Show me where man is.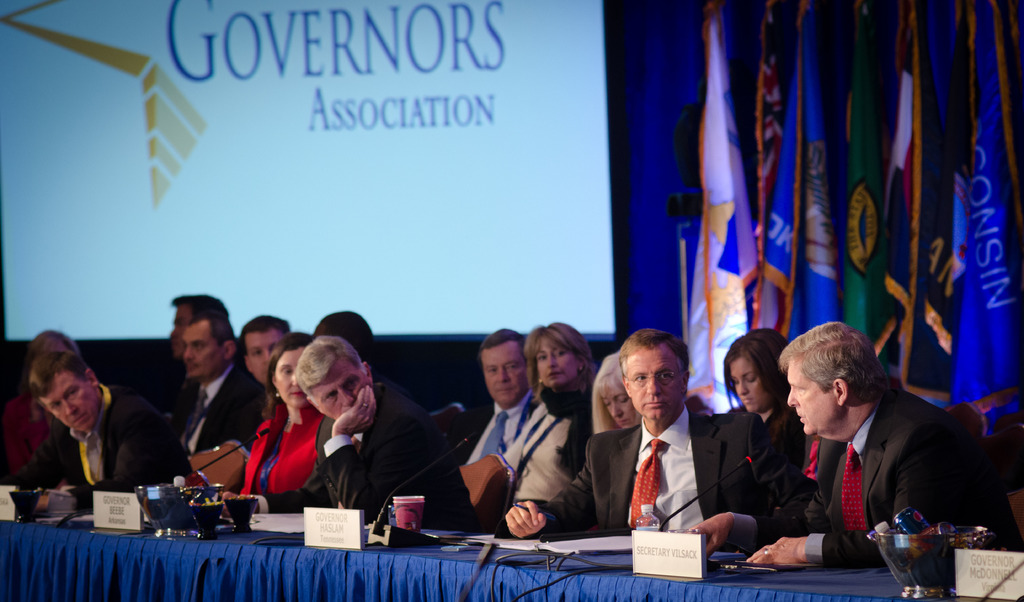
man is at 155, 323, 261, 463.
